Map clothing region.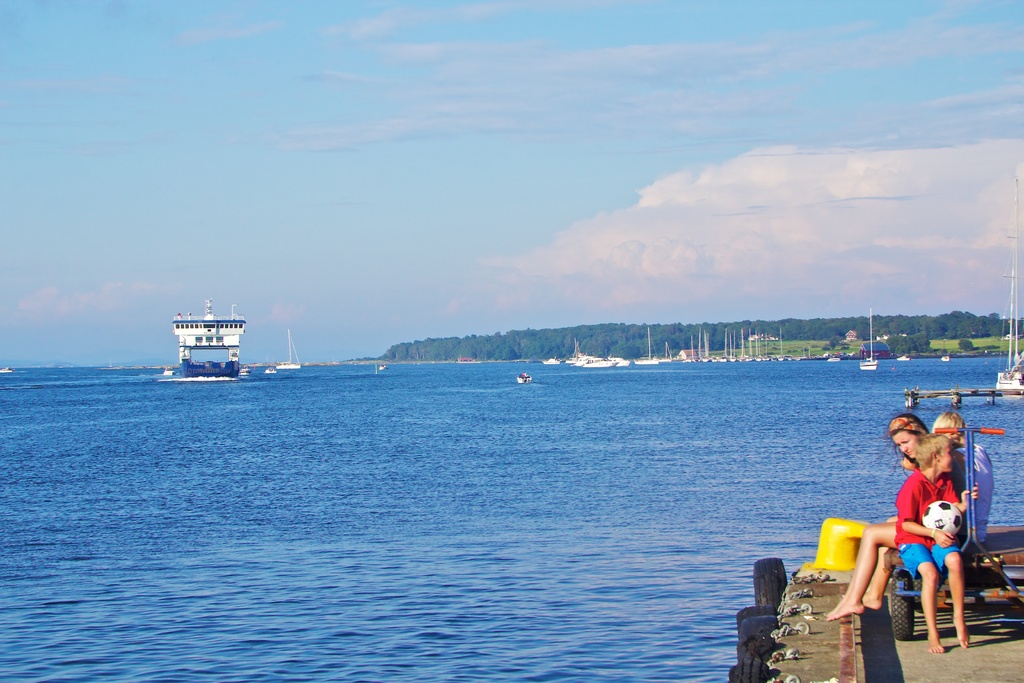
Mapped to [x1=890, y1=468, x2=975, y2=583].
